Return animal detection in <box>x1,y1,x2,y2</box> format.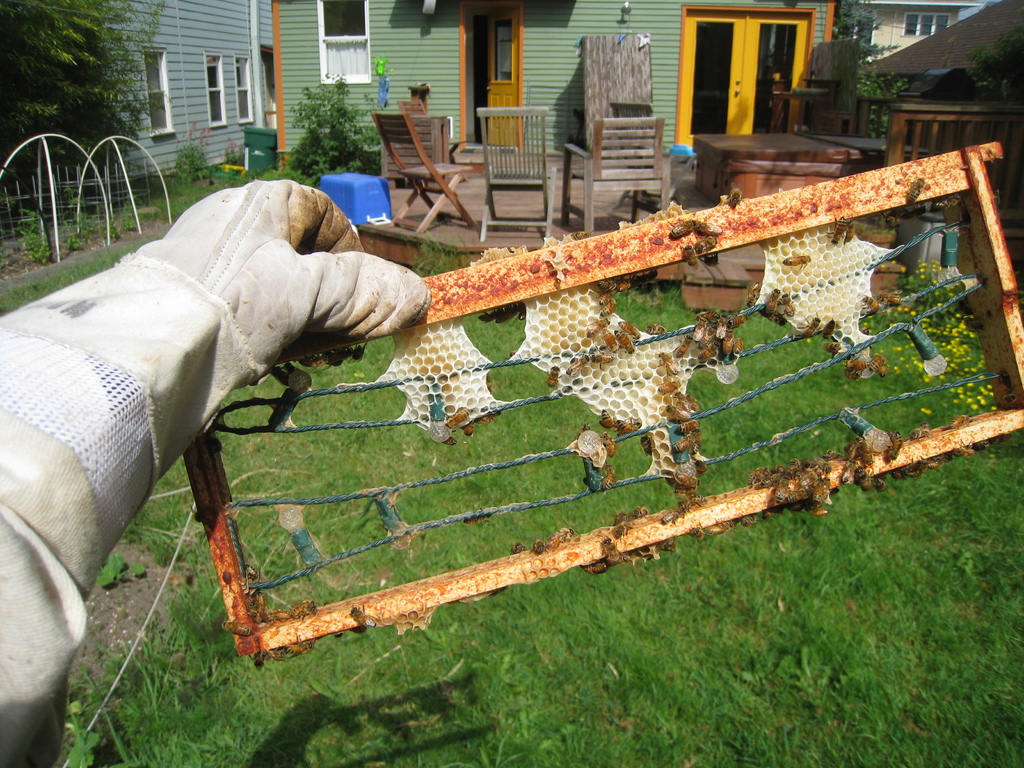
<box>598,409,612,433</box>.
